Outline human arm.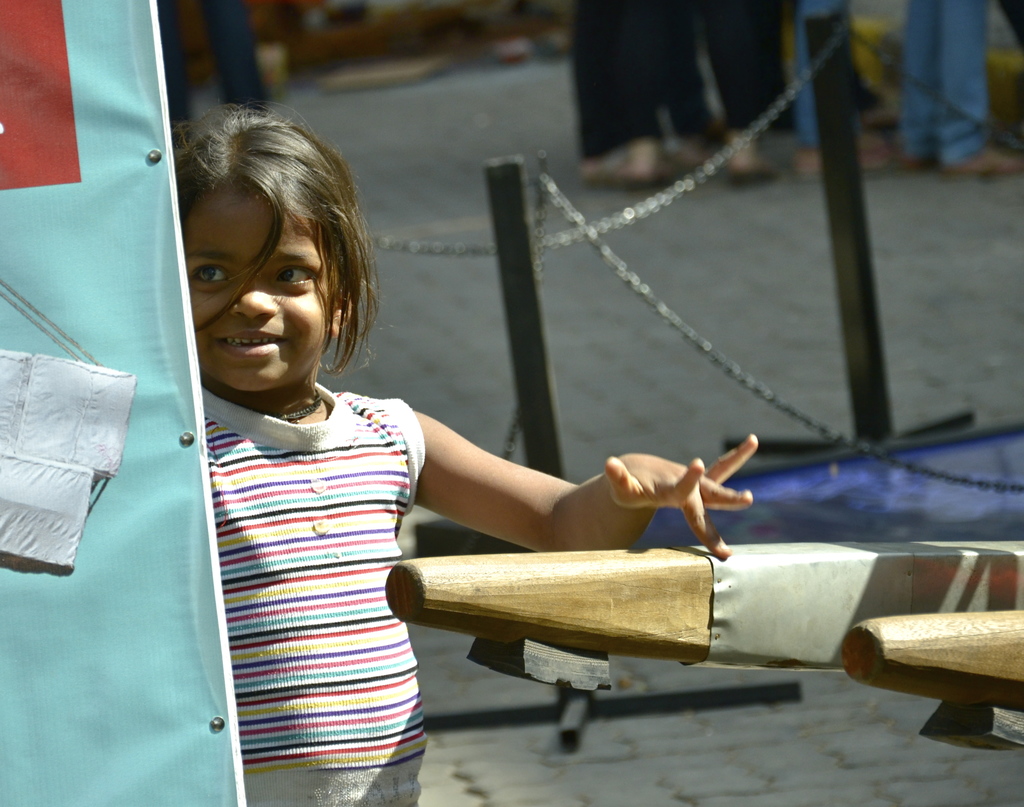
Outline: box=[415, 408, 761, 566].
